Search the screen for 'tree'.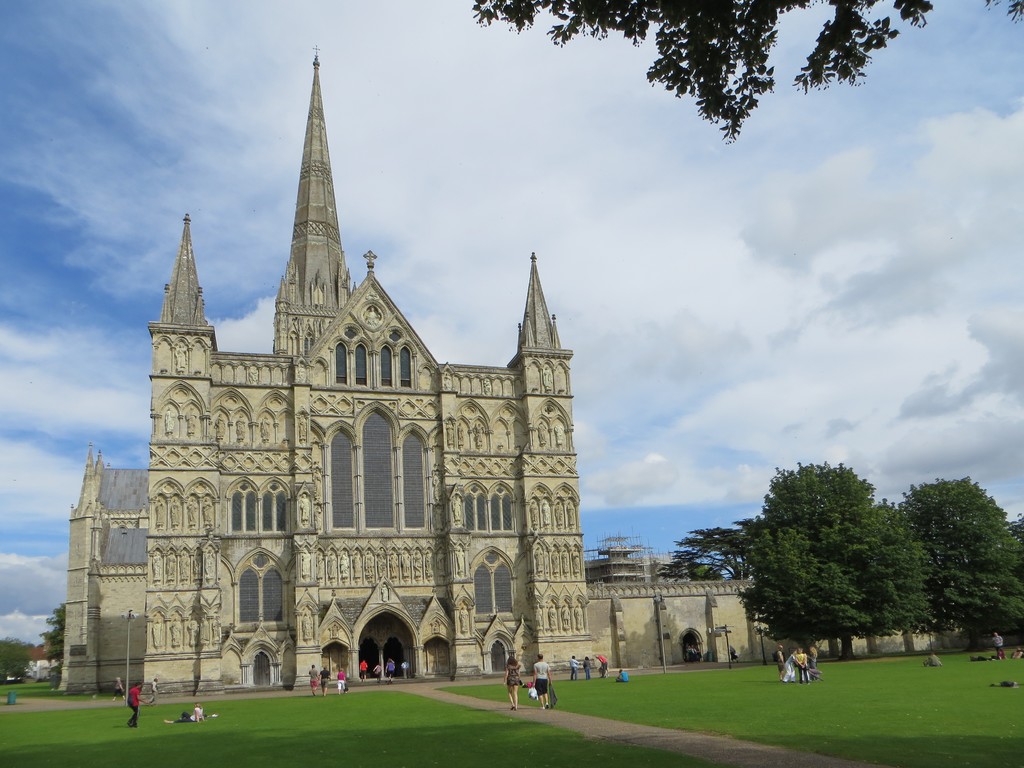
Found at (x1=467, y1=0, x2=1023, y2=145).
